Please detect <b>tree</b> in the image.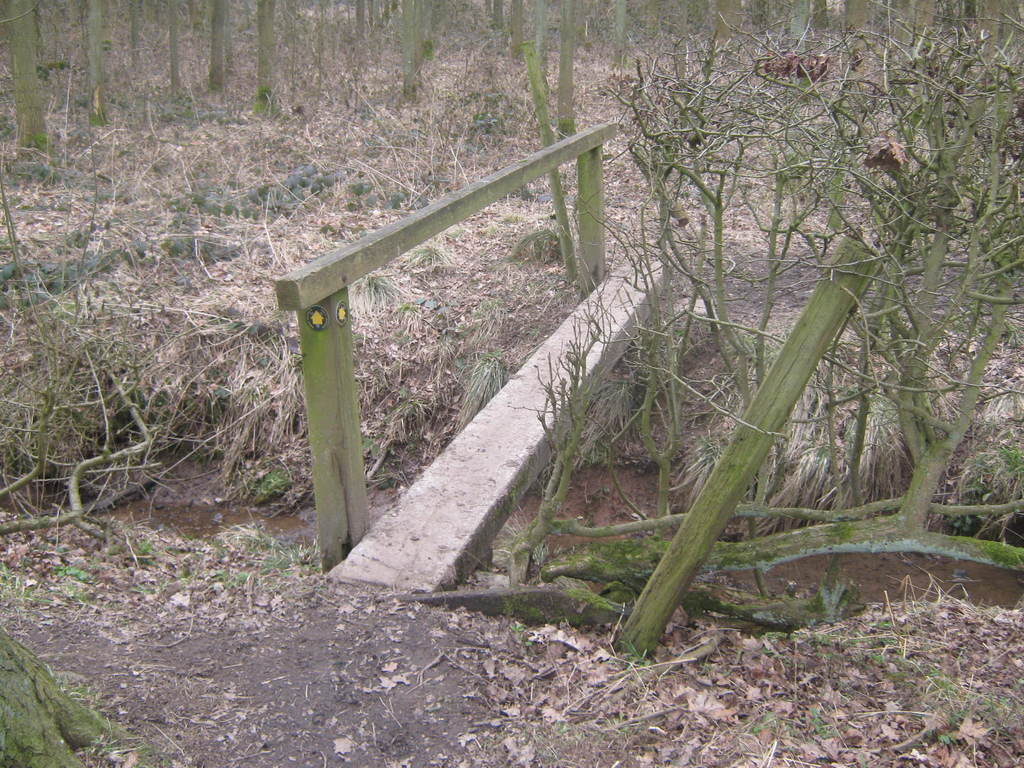
(663,1,689,93).
